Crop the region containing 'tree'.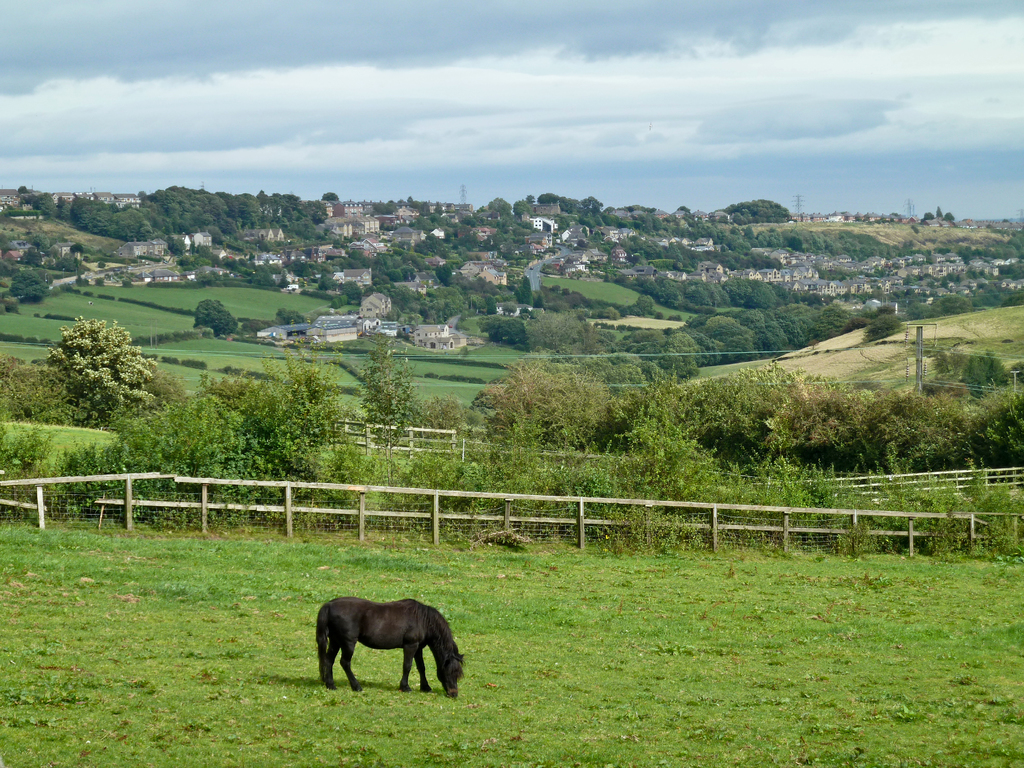
Crop region: crop(600, 330, 618, 344).
